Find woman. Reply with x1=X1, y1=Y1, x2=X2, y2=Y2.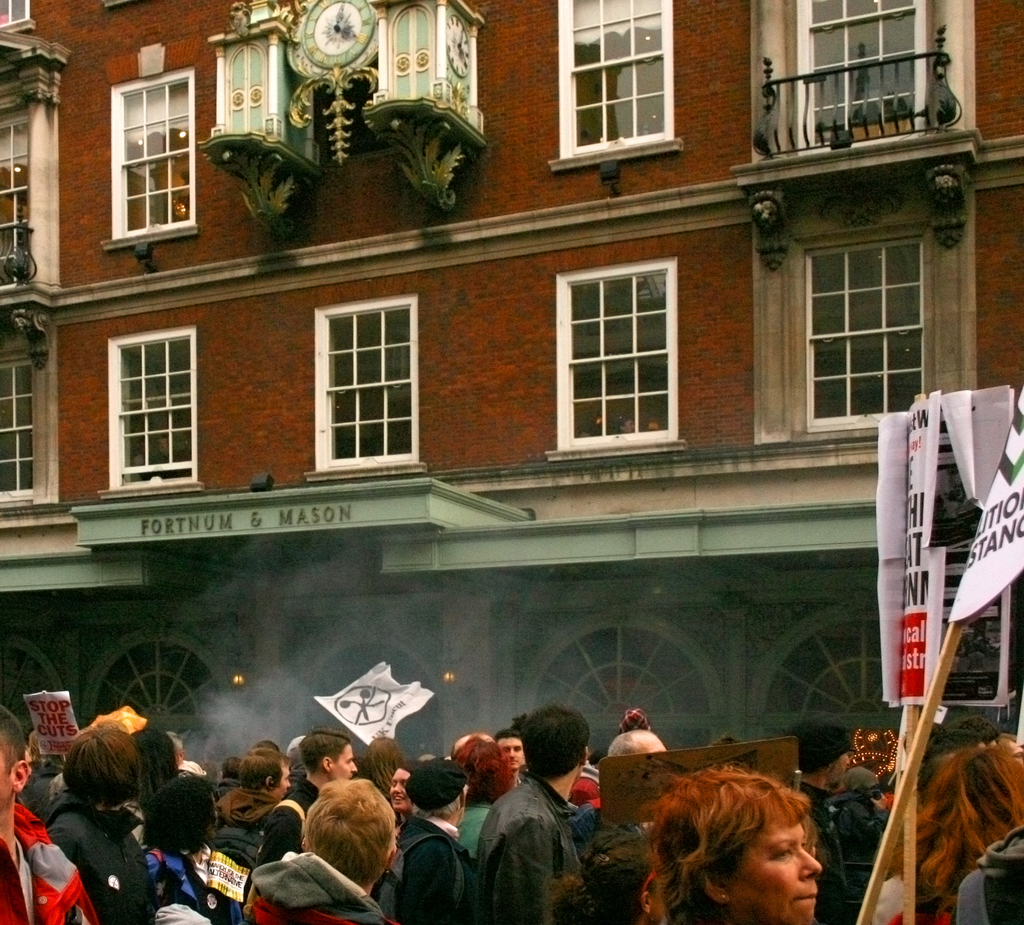
x1=127, y1=725, x2=179, y2=846.
